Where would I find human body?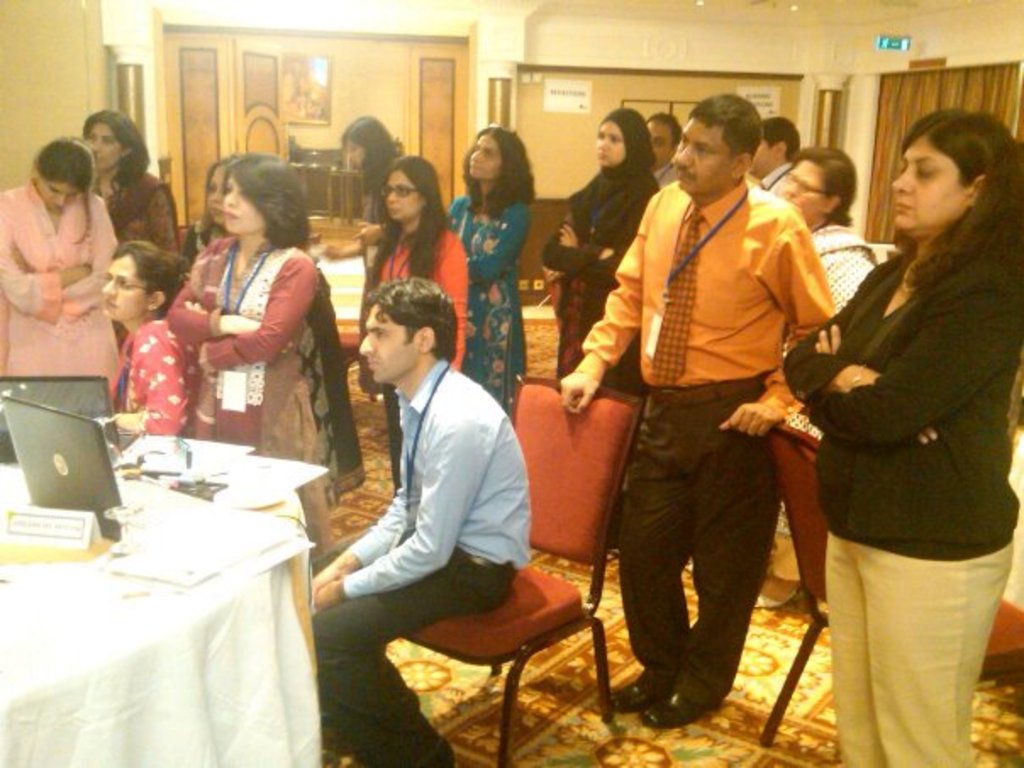
At l=293, t=266, r=371, b=512.
